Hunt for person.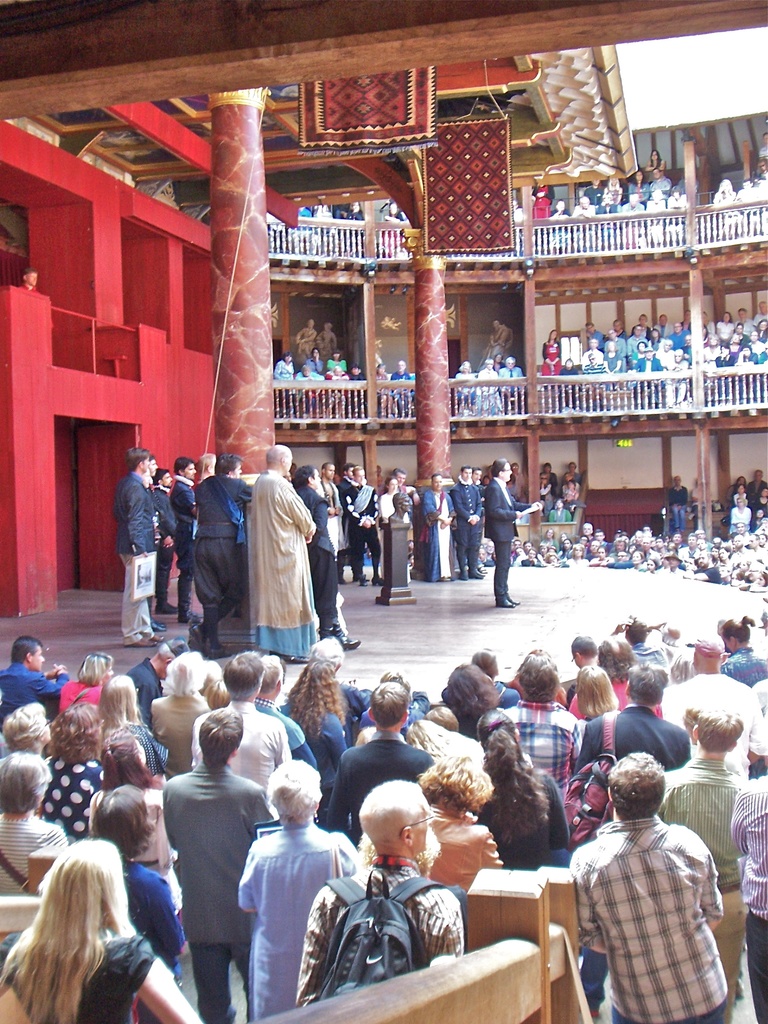
Hunted down at l=277, t=362, r=303, b=430.
